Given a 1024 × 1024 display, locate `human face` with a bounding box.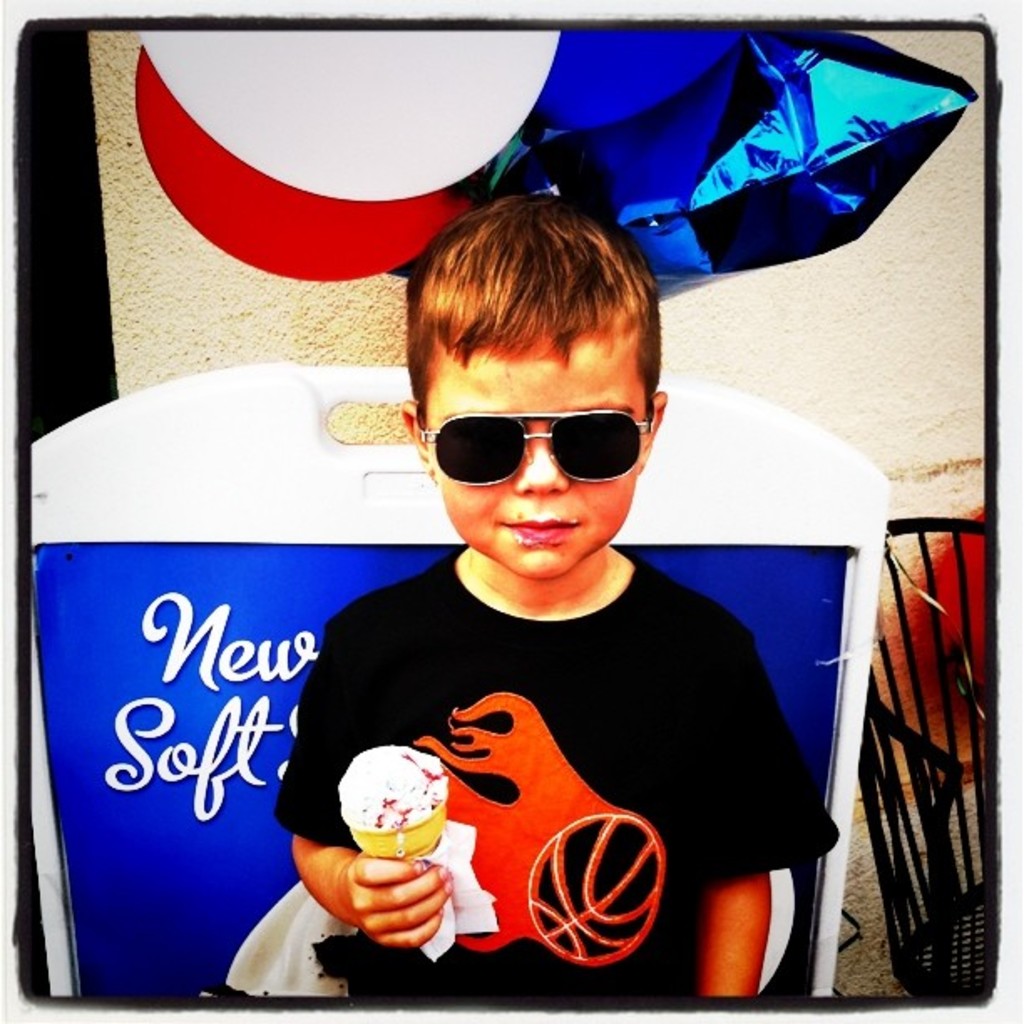
Located: {"left": 418, "top": 333, "right": 641, "bottom": 591}.
